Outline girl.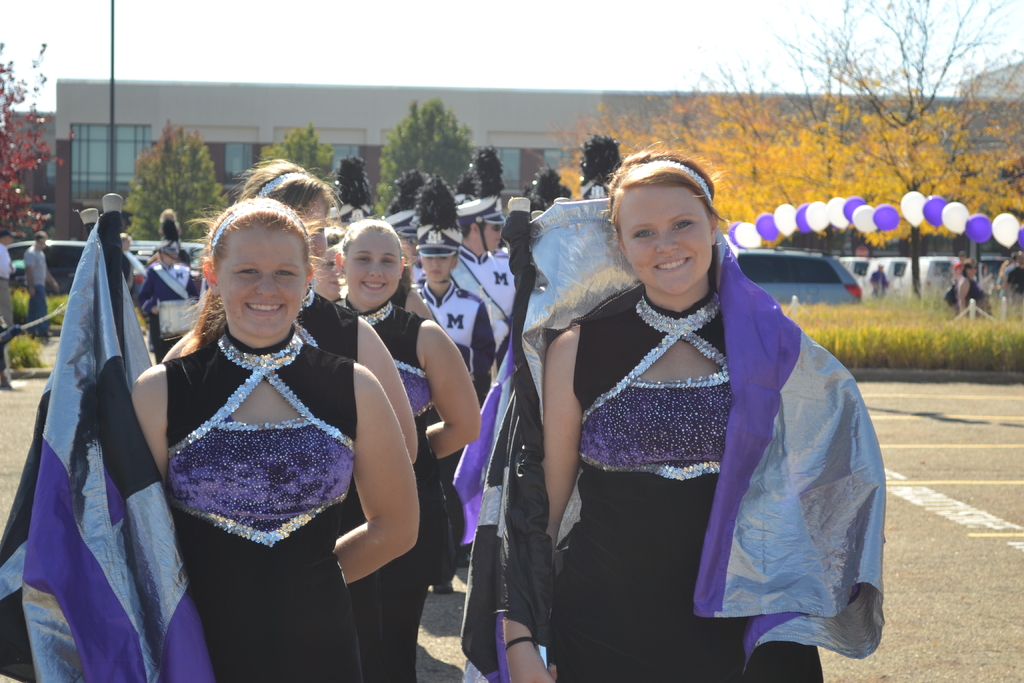
Outline: x1=163, y1=158, x2=431, y2=682.
